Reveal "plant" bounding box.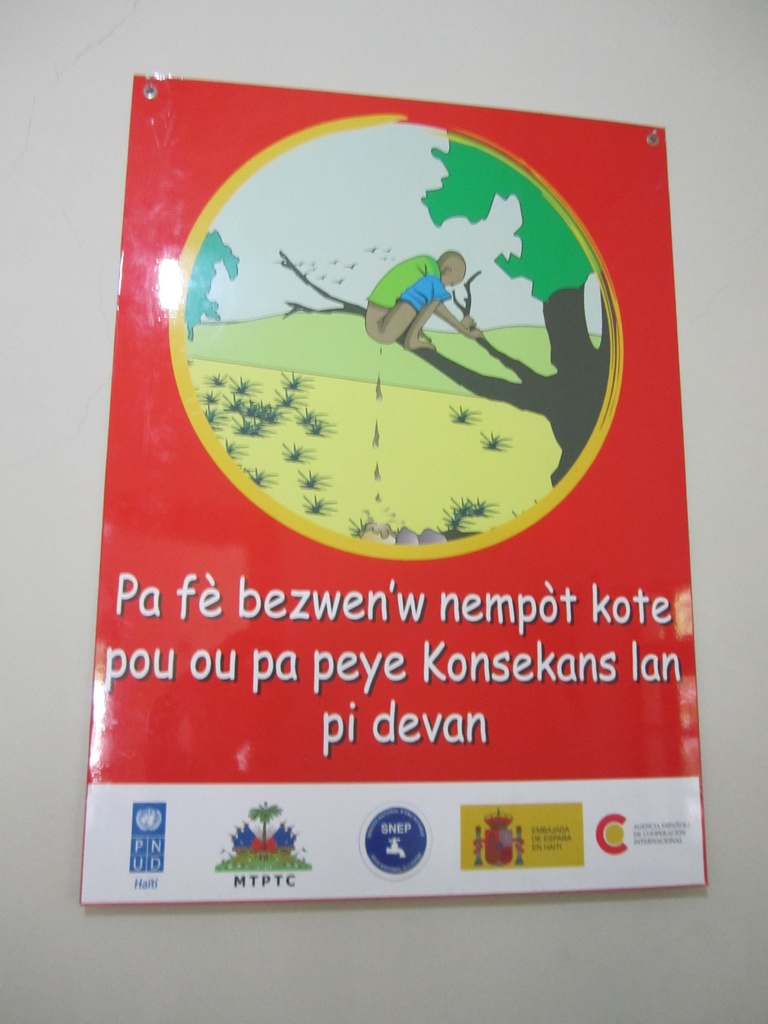
Revealed: 225:369:265:390.
